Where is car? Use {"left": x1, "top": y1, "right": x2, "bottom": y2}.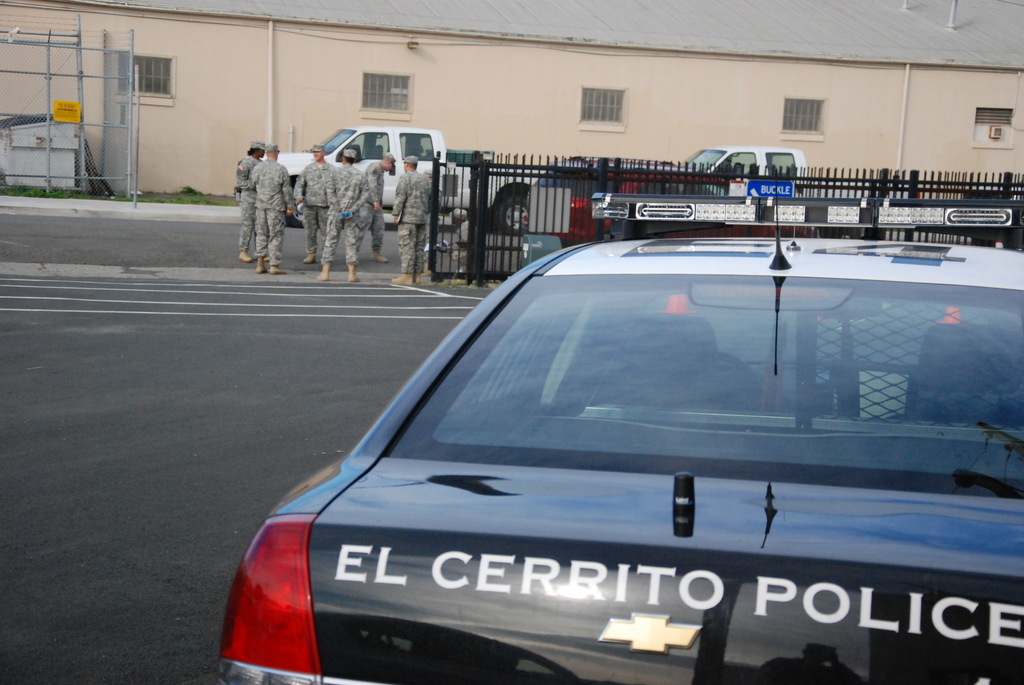
{"left": 261, "top": 127, "right": 506, "bottom": 217}.
